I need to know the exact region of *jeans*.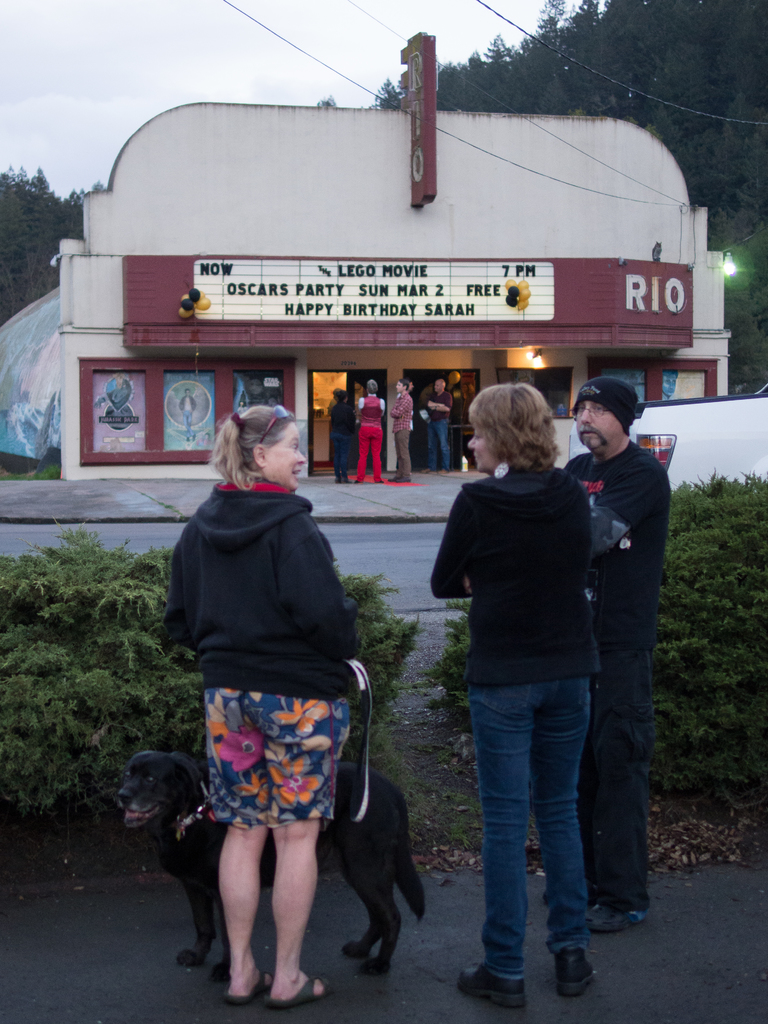
Region: [left=430, top=417, right=445, bottom=469].
